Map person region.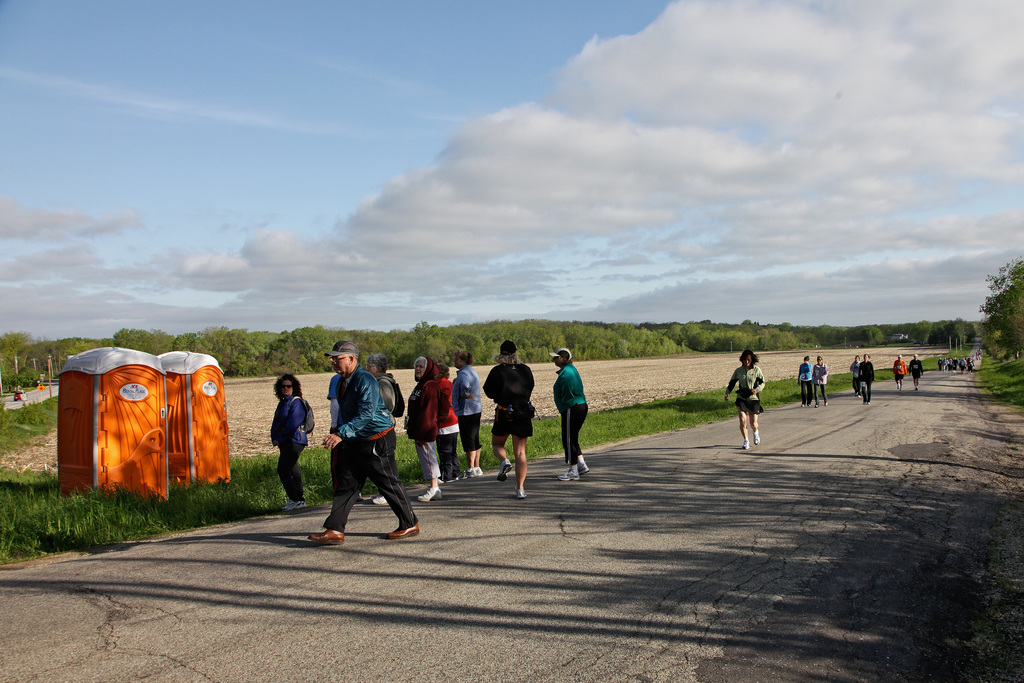
Mapped to {"left": 449, "top": 348, "right": 488, "bottom": 475}.
